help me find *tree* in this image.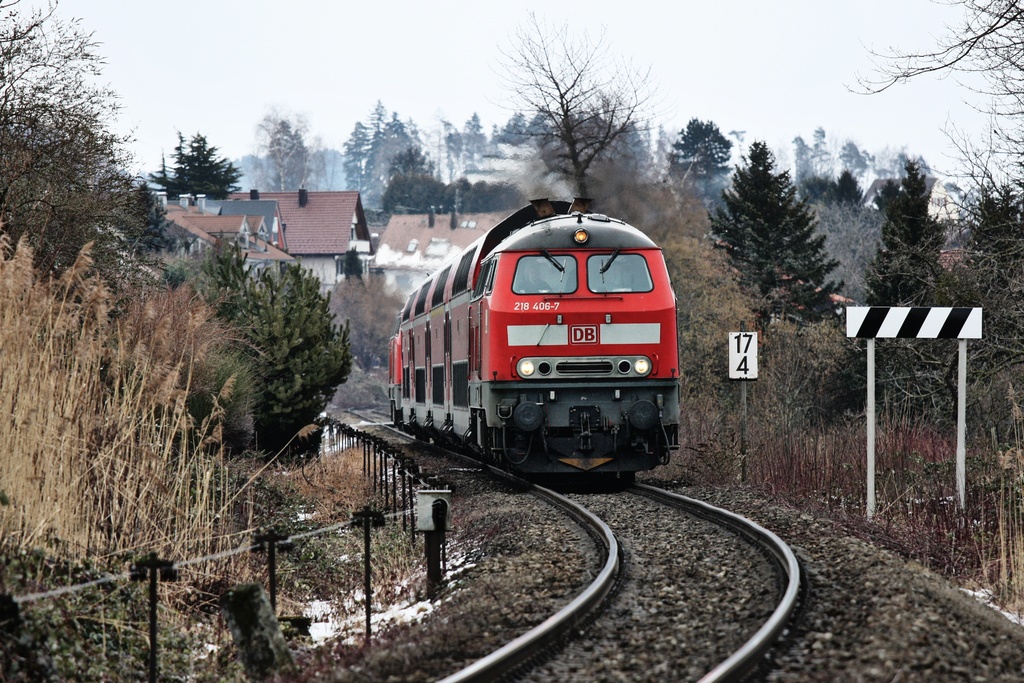
Found it: {"x1": 476, "y1": 0, "x2": 645, "y2": 236}.
